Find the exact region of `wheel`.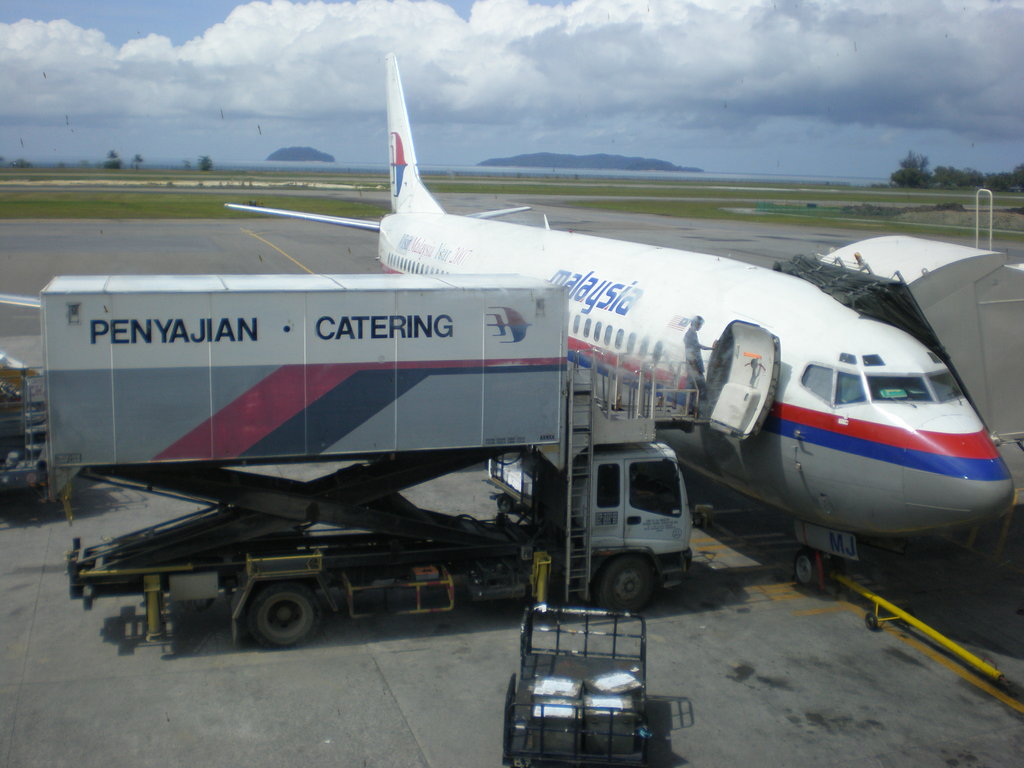
Exact region: select_region(865, 614, 878, 631).
